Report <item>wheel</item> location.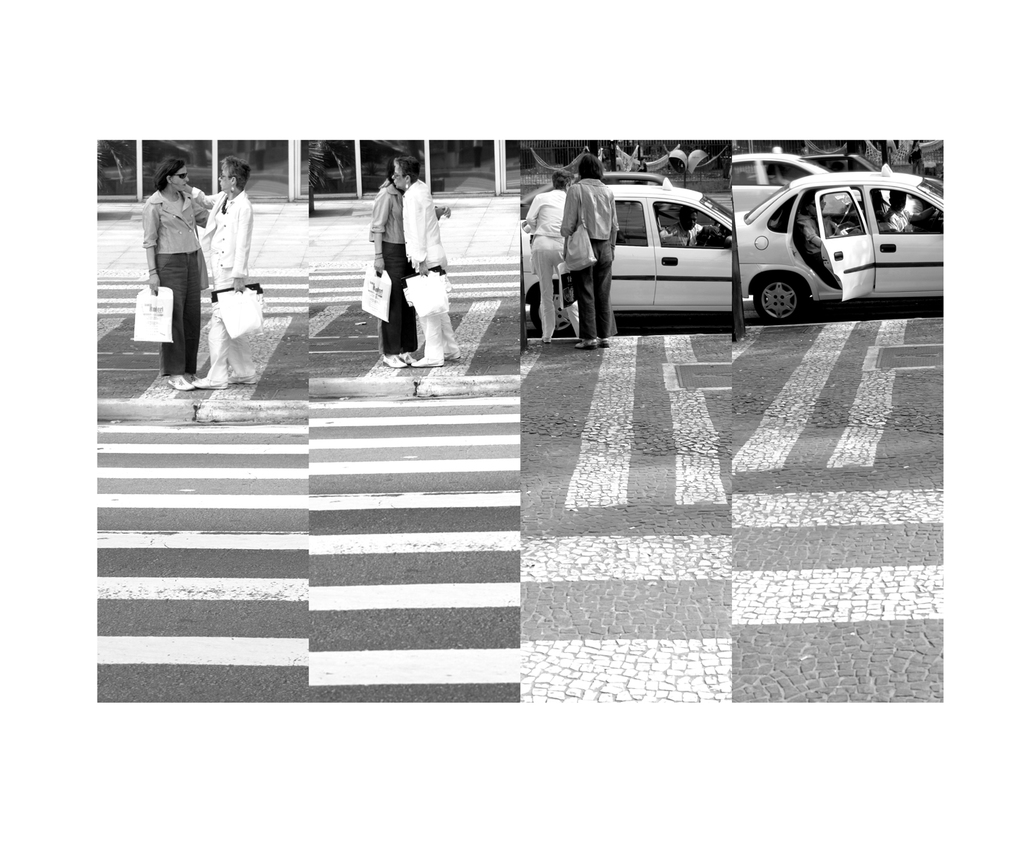
Report: 530:285:573:339.
